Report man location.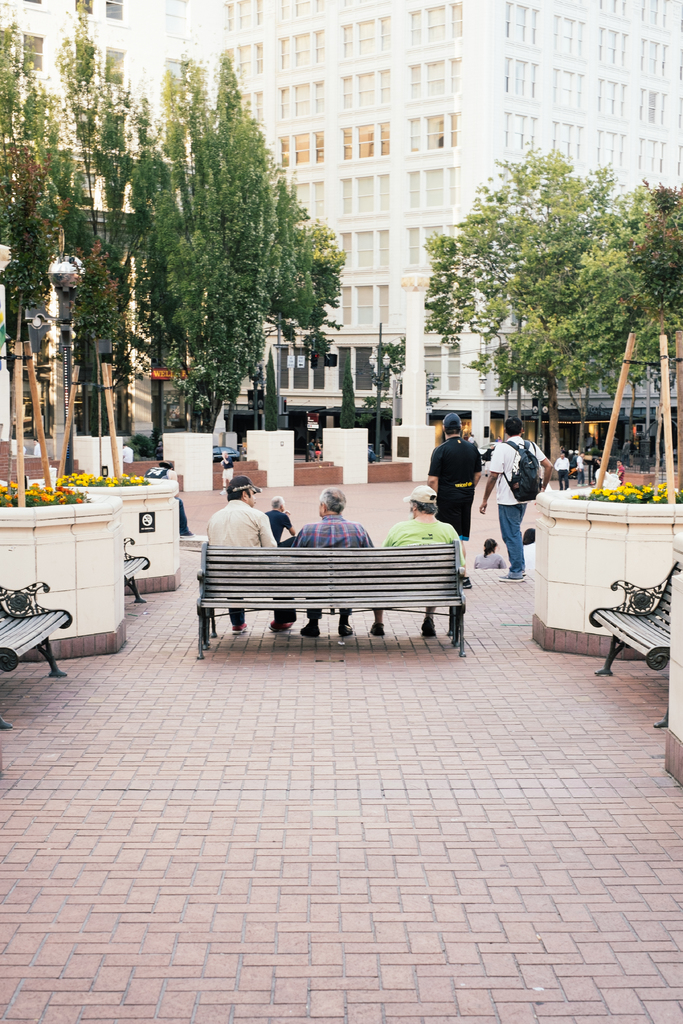
Report: bbox(424, 418, 484, 525).
